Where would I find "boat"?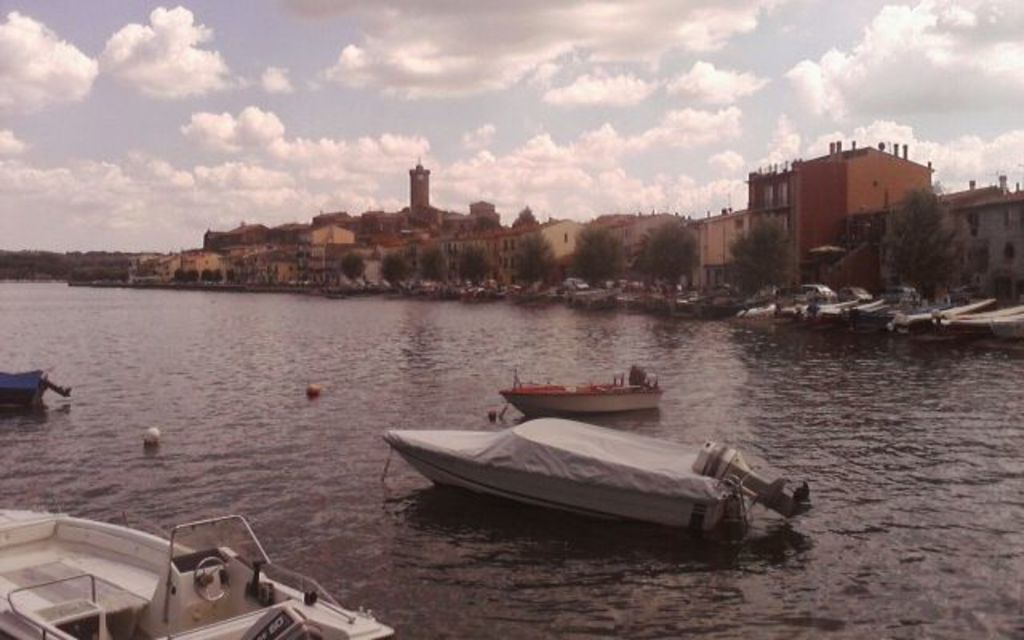
At 0, 362, 69, 419.
